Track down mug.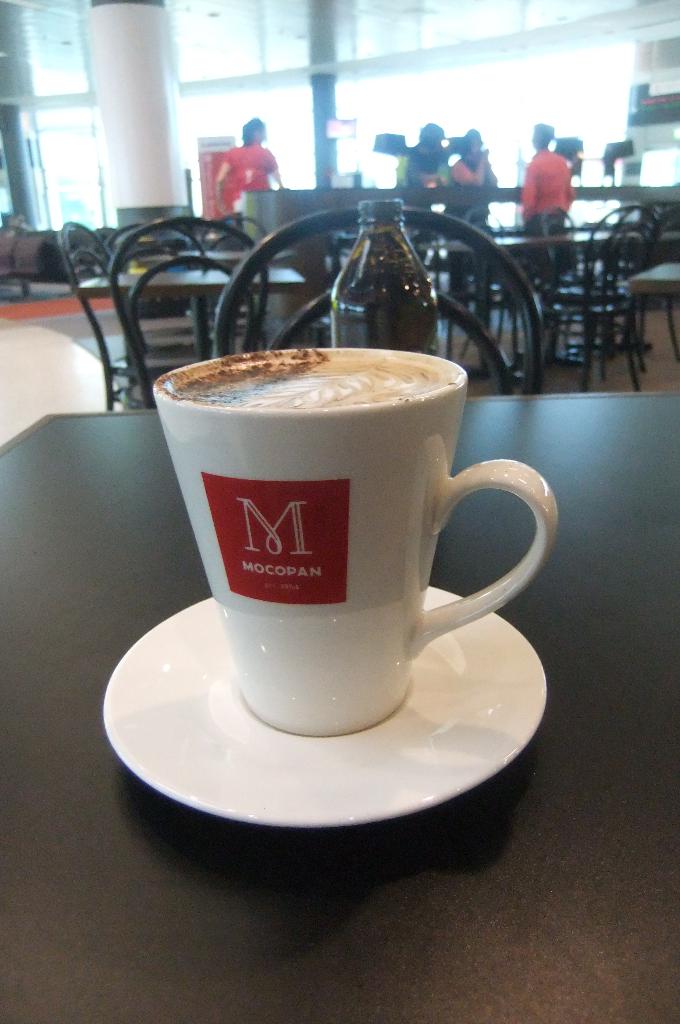
Tracked to (150,347,560,739).
